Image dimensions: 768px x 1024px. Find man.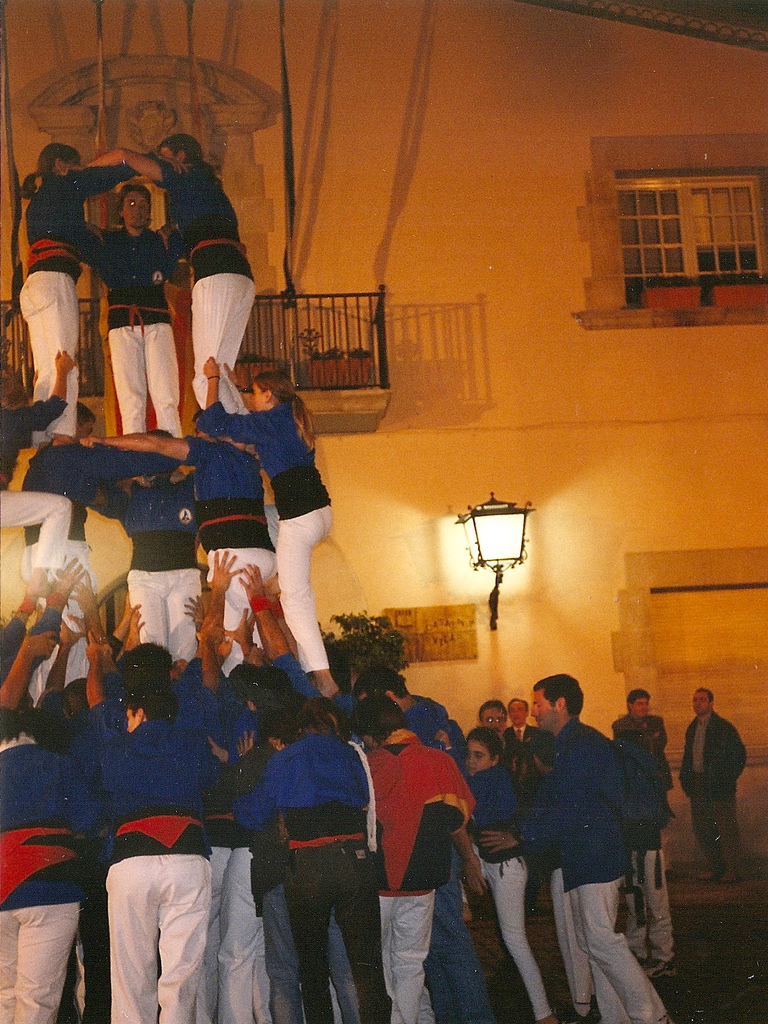
bbox=[76, 609, 232, 1021].
